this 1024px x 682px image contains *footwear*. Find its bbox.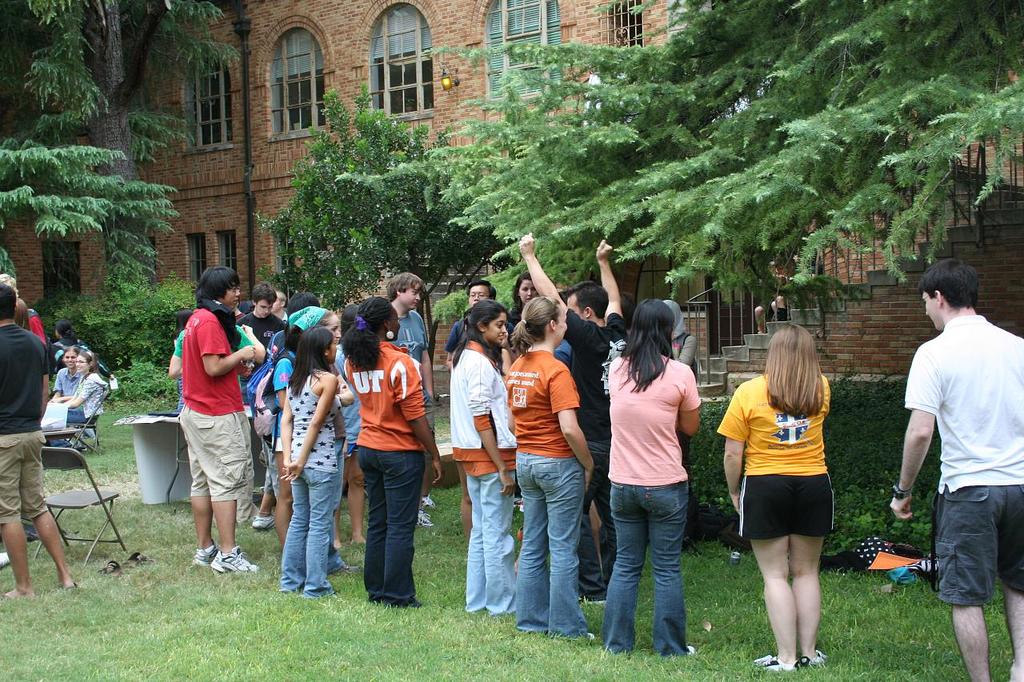
(752, 653, 797, 676).
